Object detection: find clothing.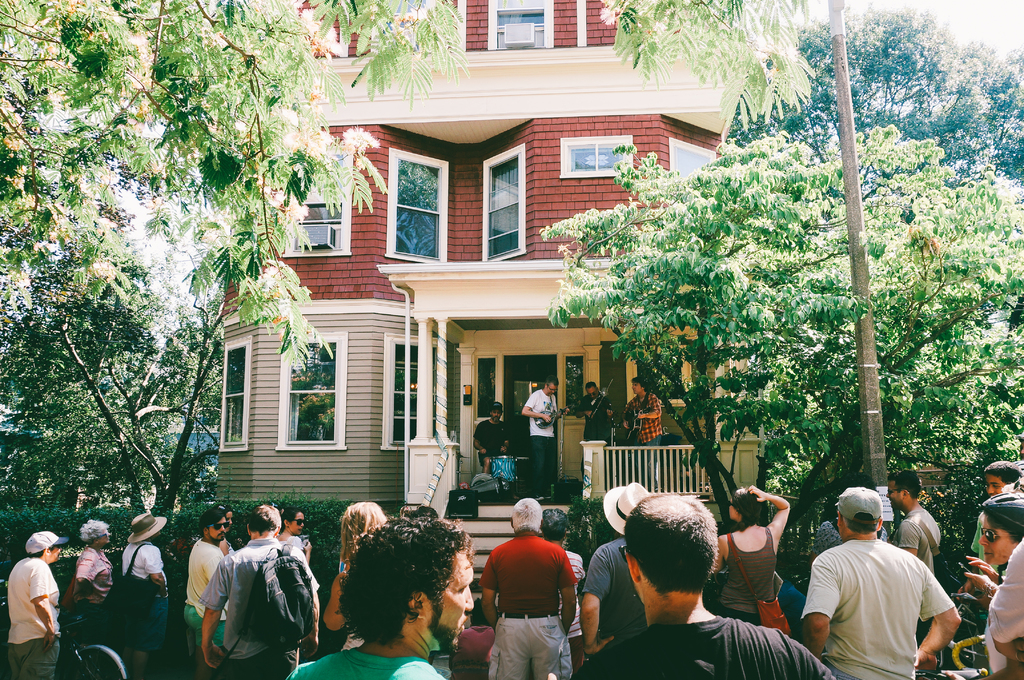
BBox(199, 534, 317, 679).
